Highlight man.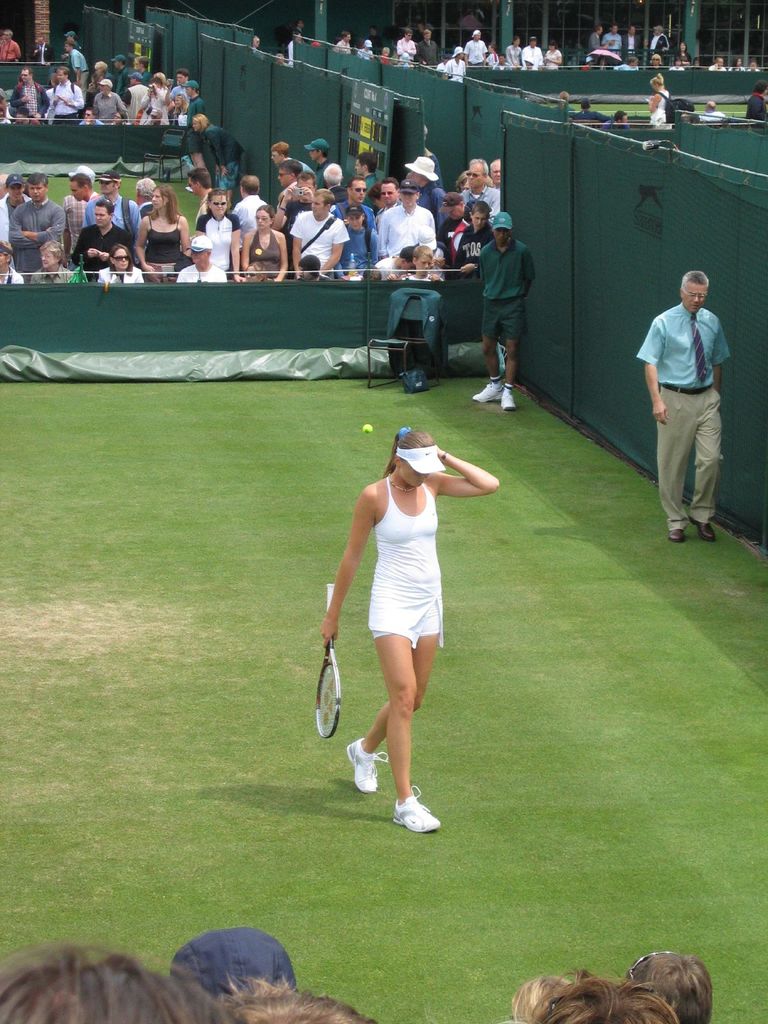
Highlighted region: bbox=[335, 204, 382, 286].
